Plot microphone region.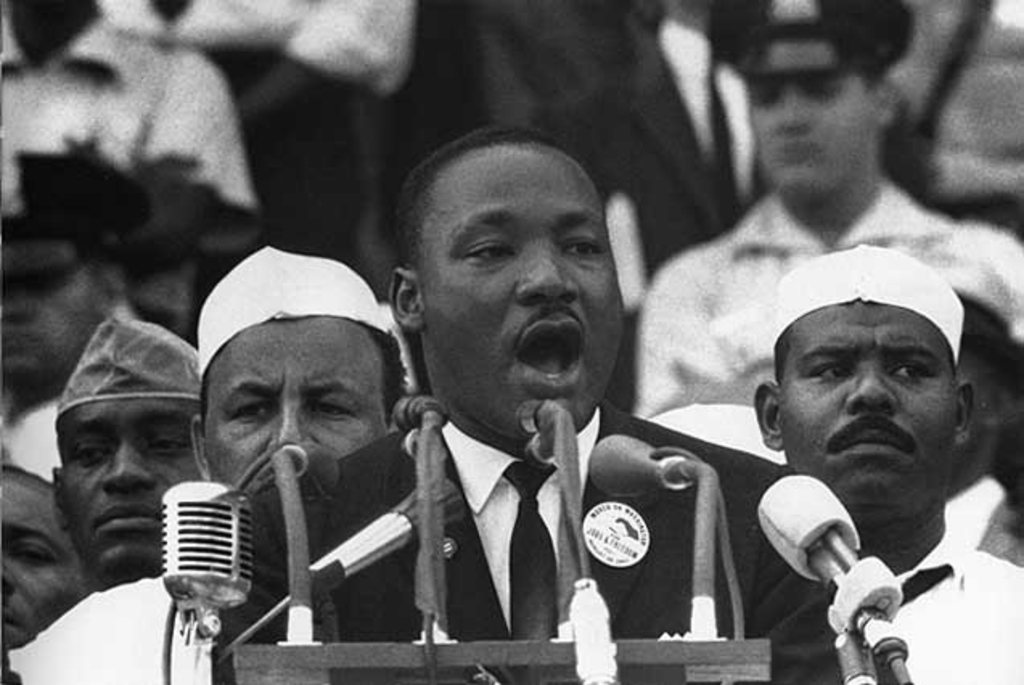
Plotted at {"left": 754, "top": 468, "right": 918, "bottom": 683}.
